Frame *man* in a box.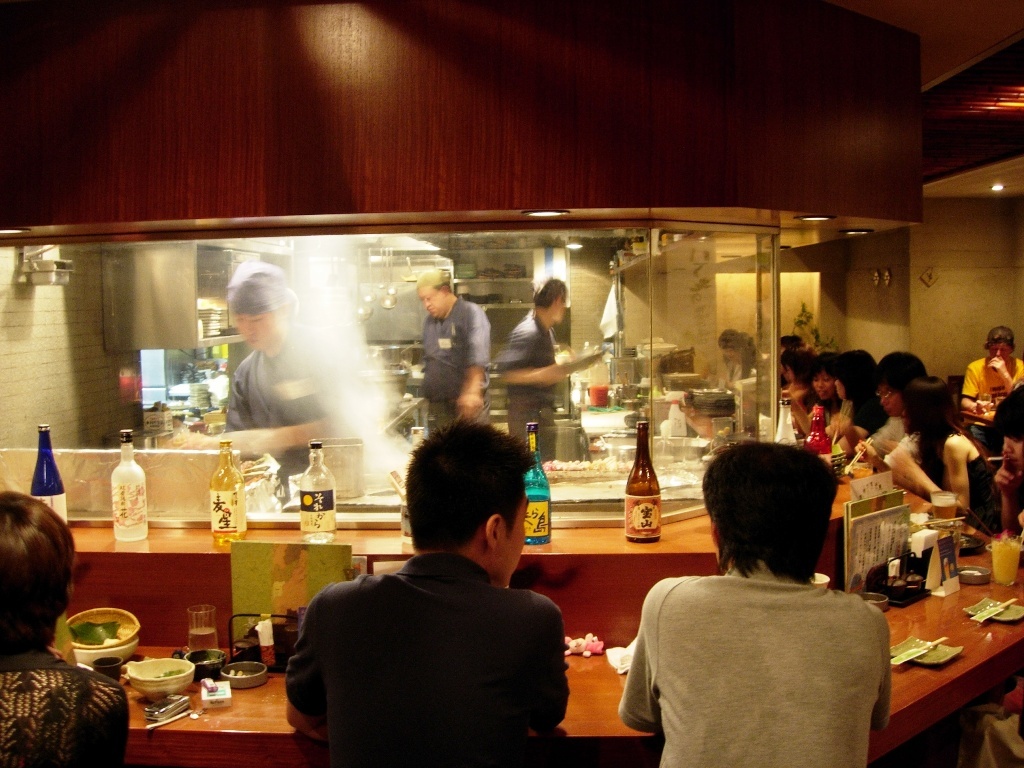
x1=0, y1=491, x2=134, y2=767.
